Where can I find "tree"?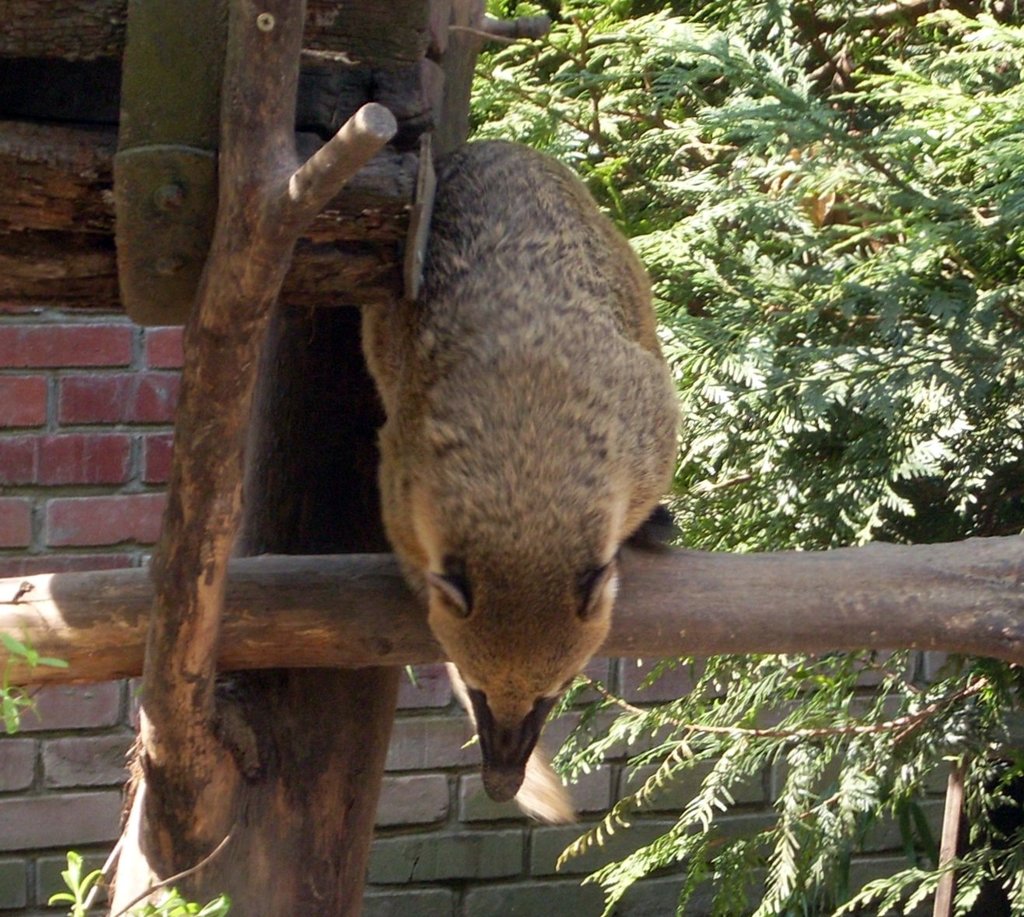
You can find it at [left=105, top=0, right=560, bottom=916].
